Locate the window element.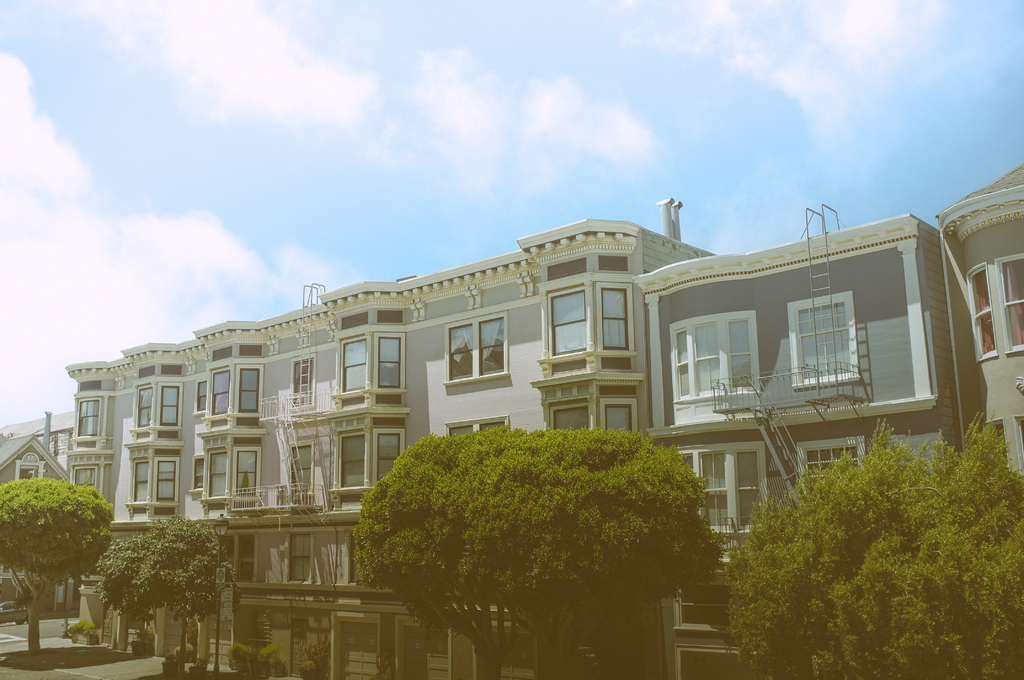
Element bbox: left=961, top=263, right=1001, bottom=360.
